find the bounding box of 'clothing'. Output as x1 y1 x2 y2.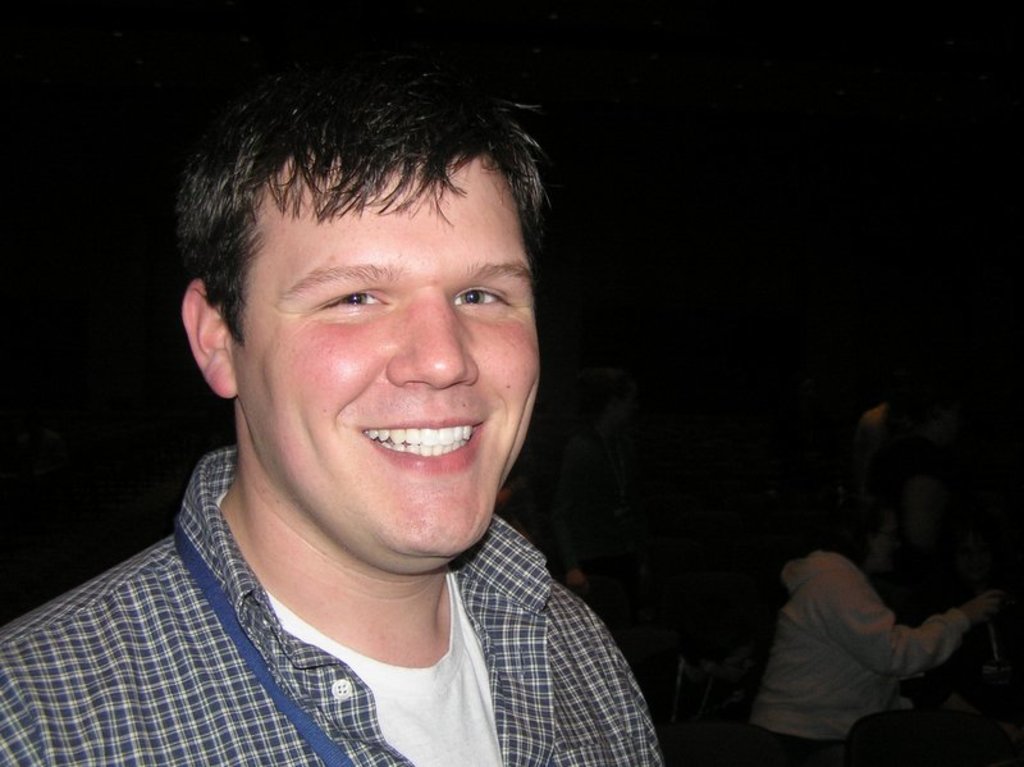
8 464 701 759.
